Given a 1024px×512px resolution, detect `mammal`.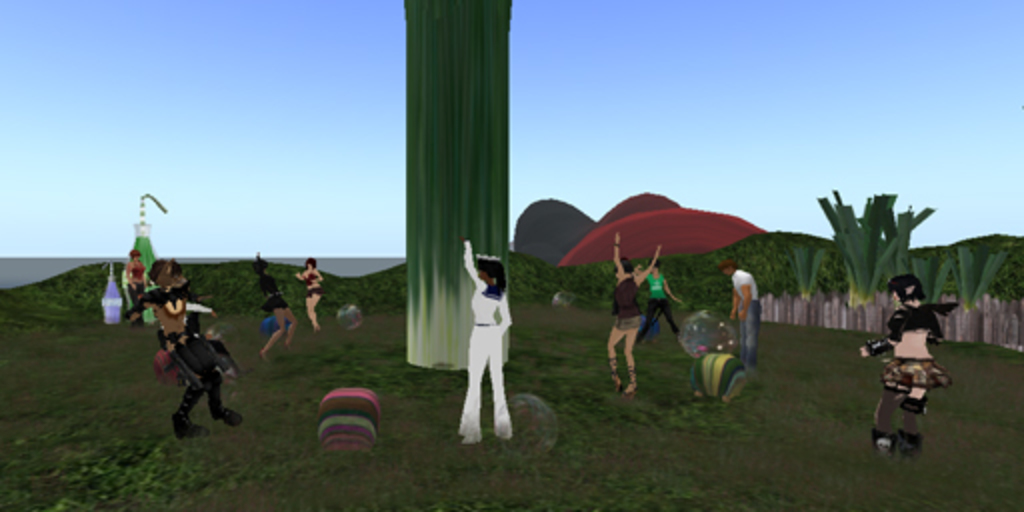
pyautogui.locateOnScreen(258, 248, 296, 358).
